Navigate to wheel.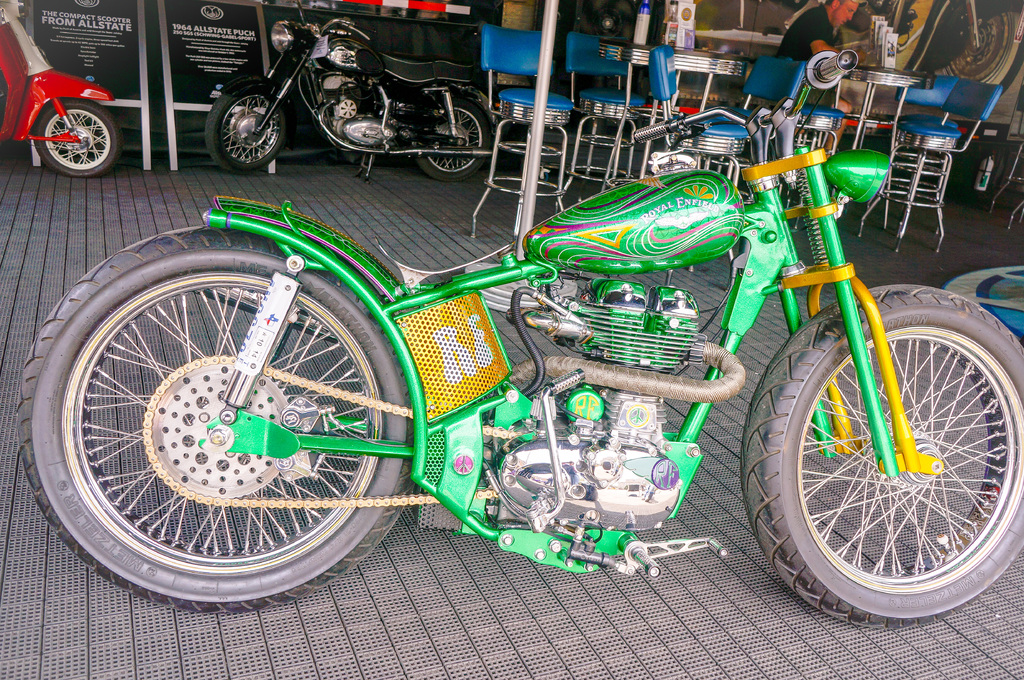
Navigation target: Rect(202, 86, 287, 175).
